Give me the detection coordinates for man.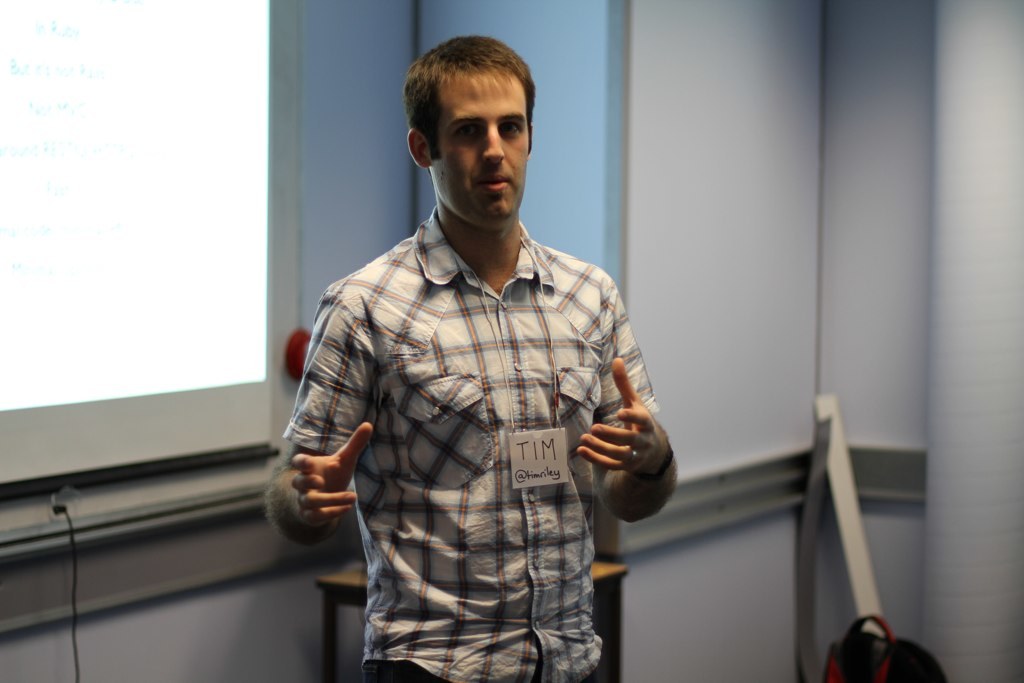
{"left": 277, "top": 43, "right": 677, "bottom": 668}.
